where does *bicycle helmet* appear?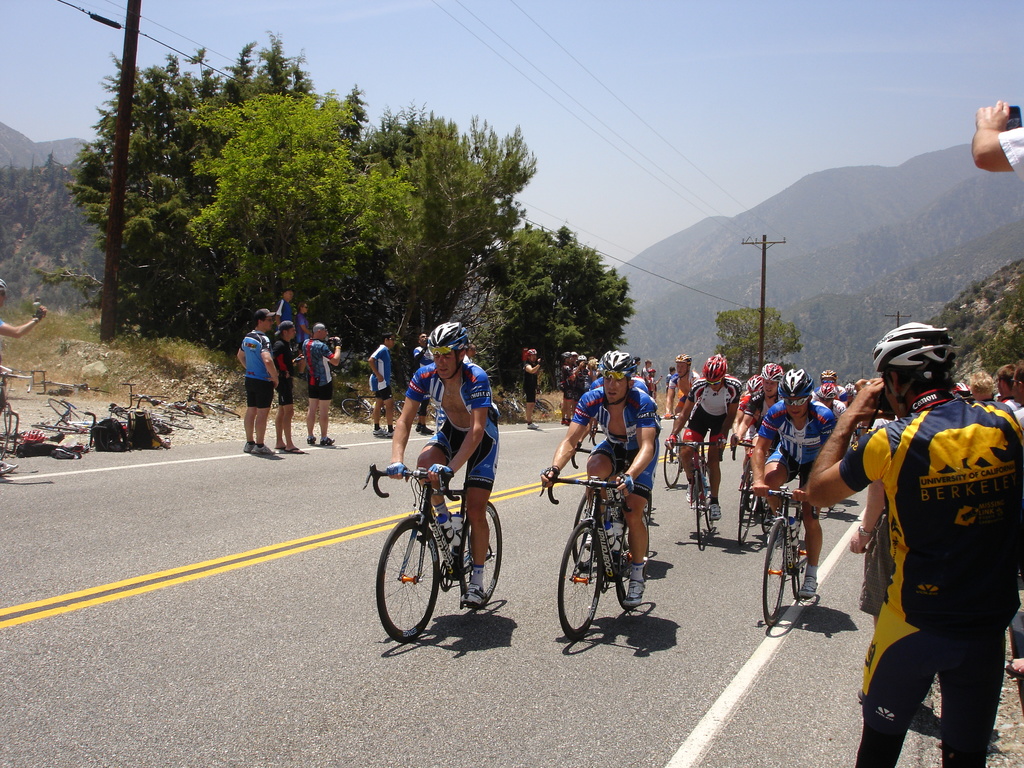
Appears at [0, 278, 8, 291].
